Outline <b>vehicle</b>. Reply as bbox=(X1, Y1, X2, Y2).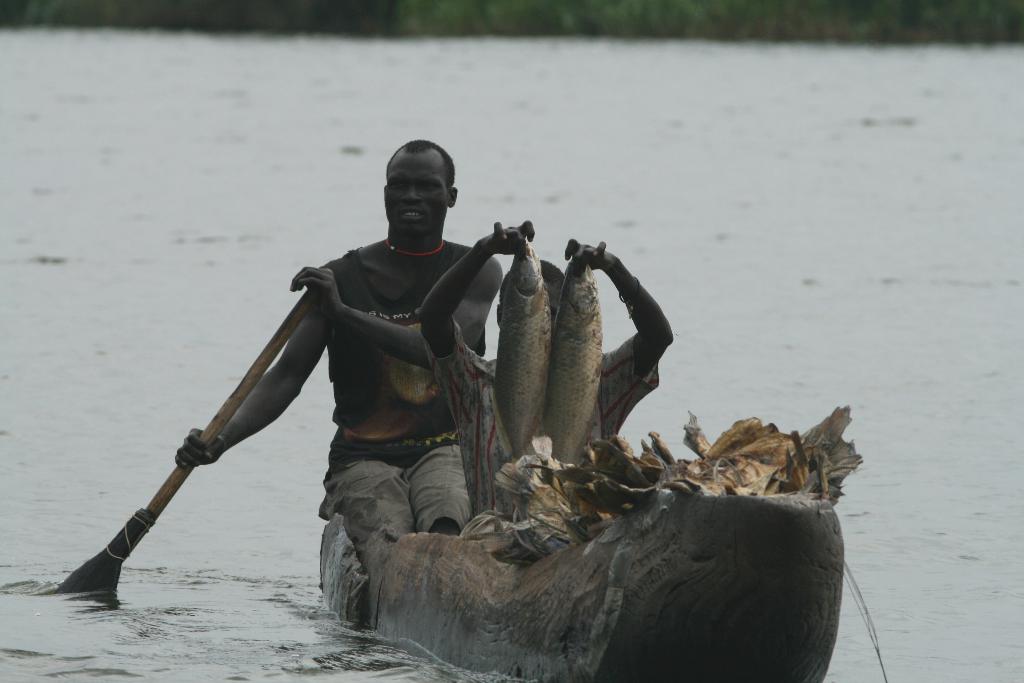
bbox=(323, 491, 845, 682).
